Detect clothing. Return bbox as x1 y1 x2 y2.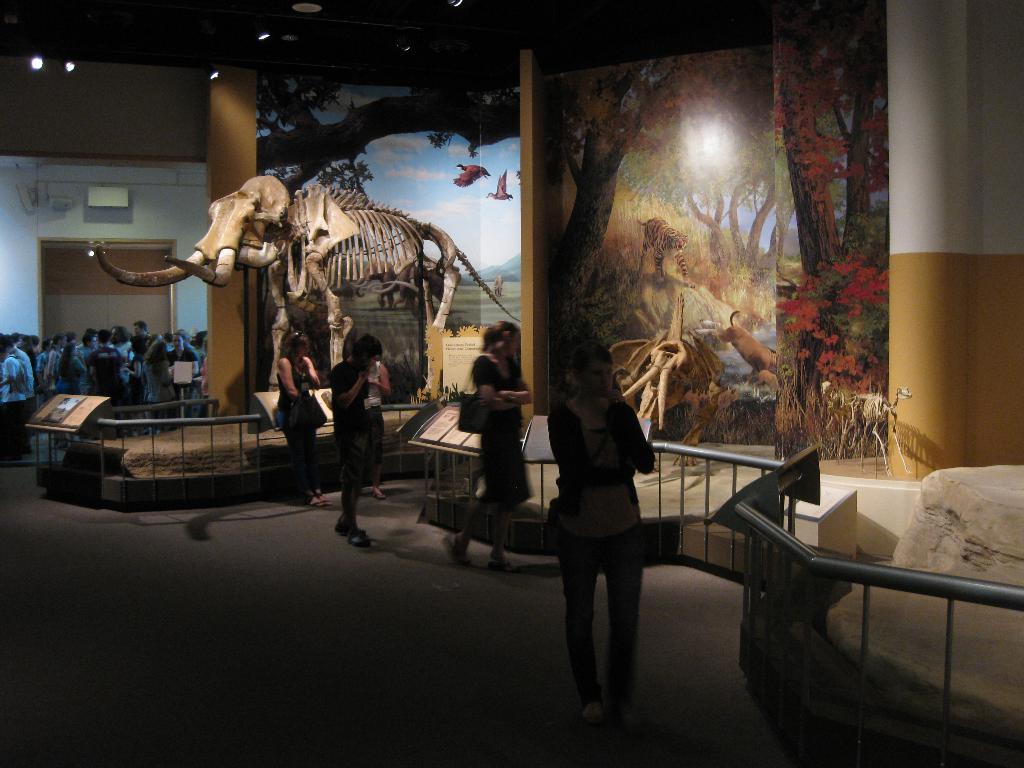
470 350 530 515.
